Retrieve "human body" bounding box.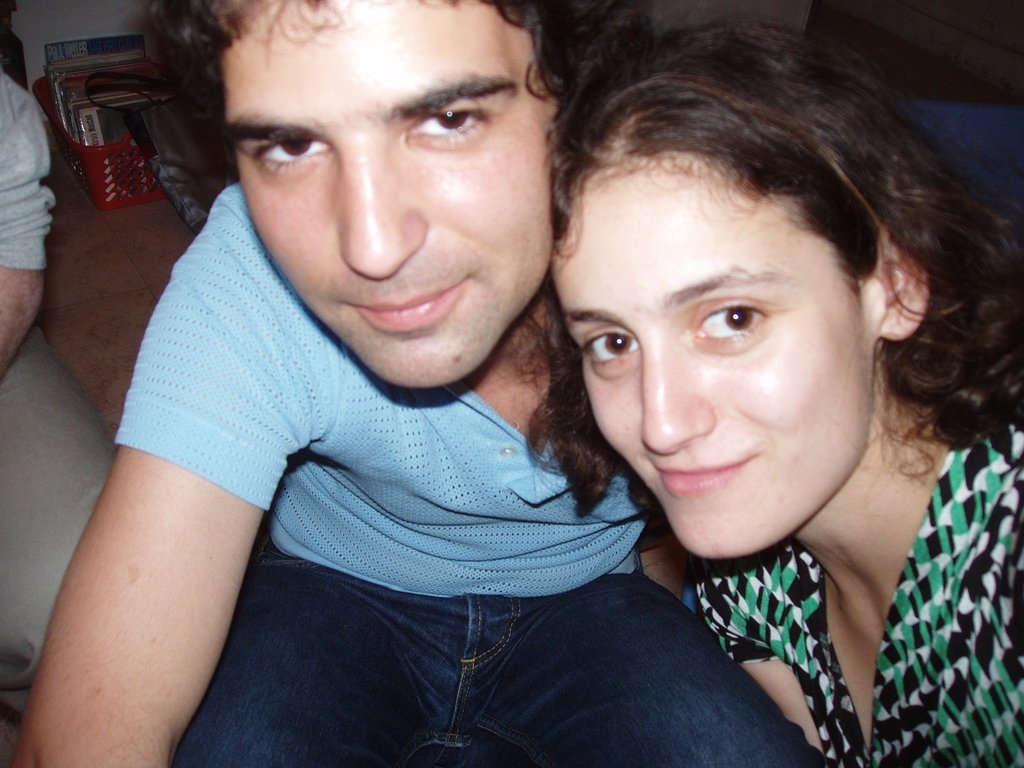
Bounding box: [685, 415, 1023, 767].
